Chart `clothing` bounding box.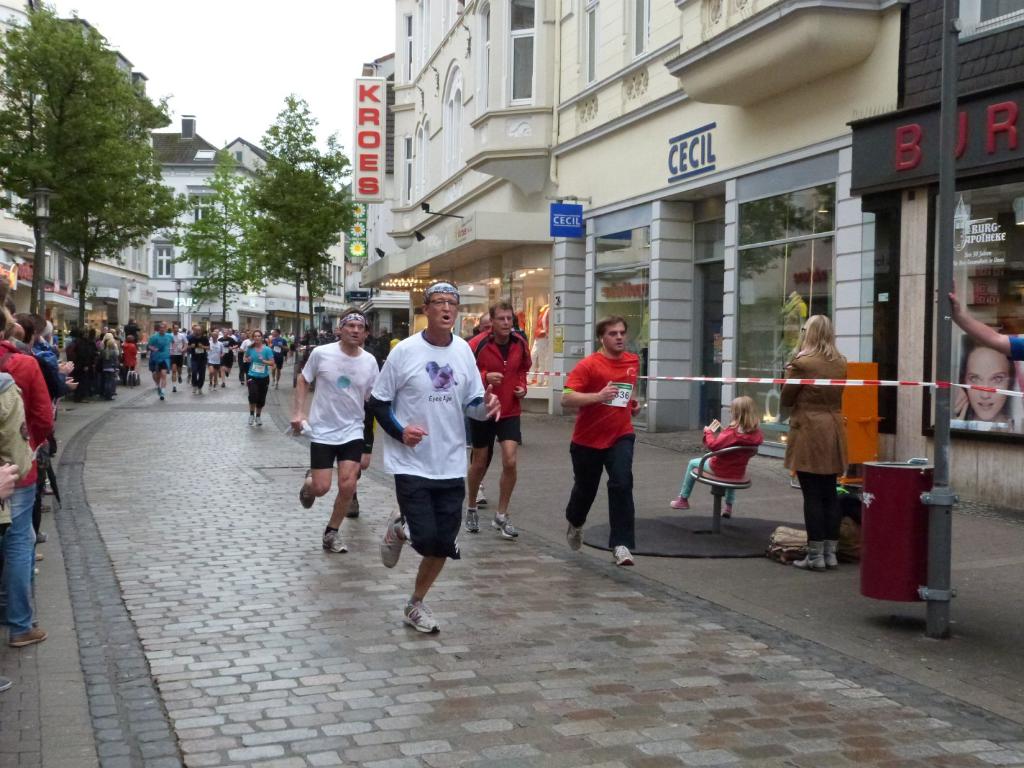
Charted: (left=0, top=335, right=56, bottom=628).
